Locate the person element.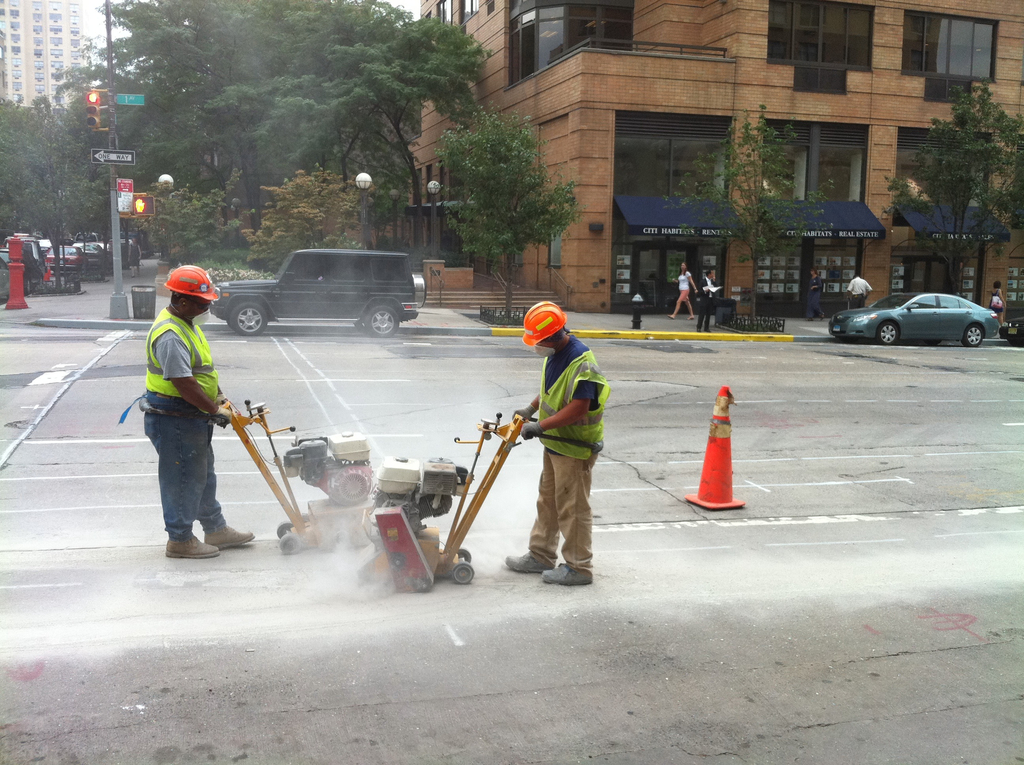
Element bbox: left=126, top=262, right=254, bottom=567.
